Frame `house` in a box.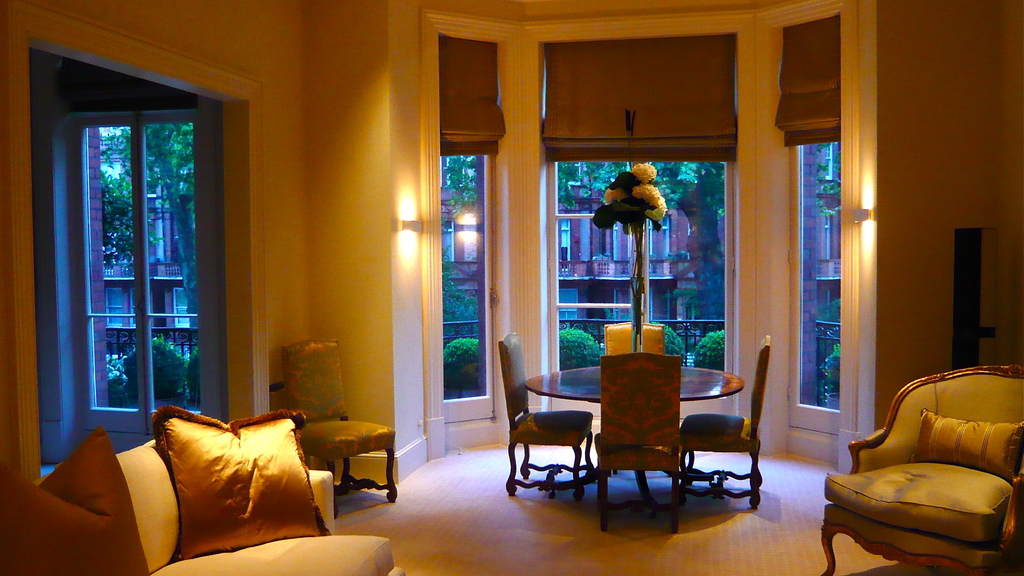
<region>452, 190, 706, 321</region>.
